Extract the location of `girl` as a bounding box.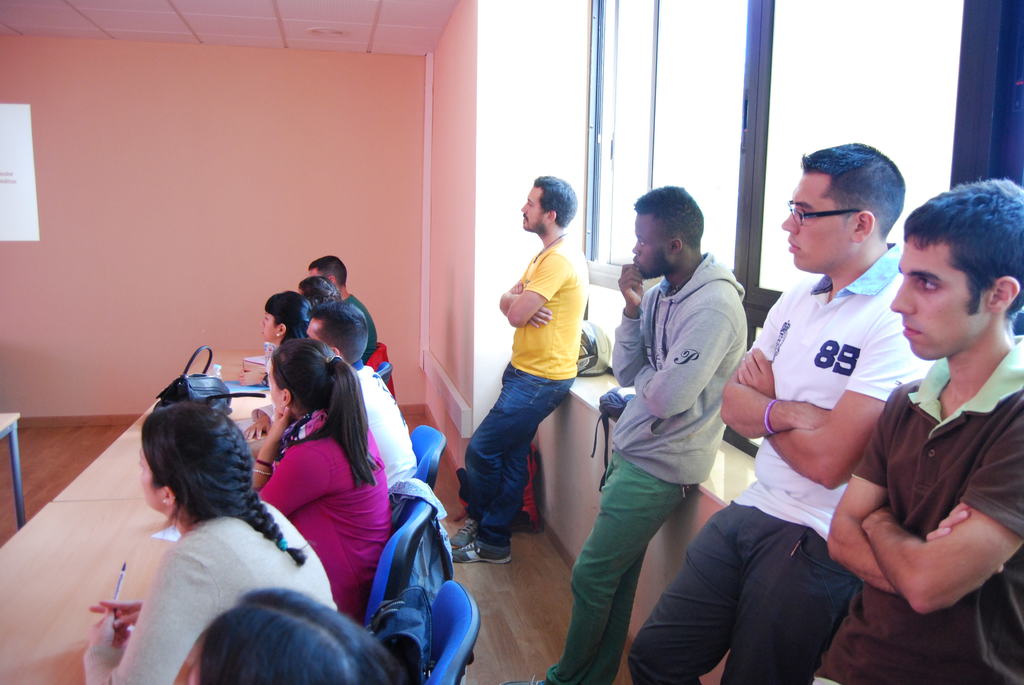
bbox=[82, 403, 337, 684].
